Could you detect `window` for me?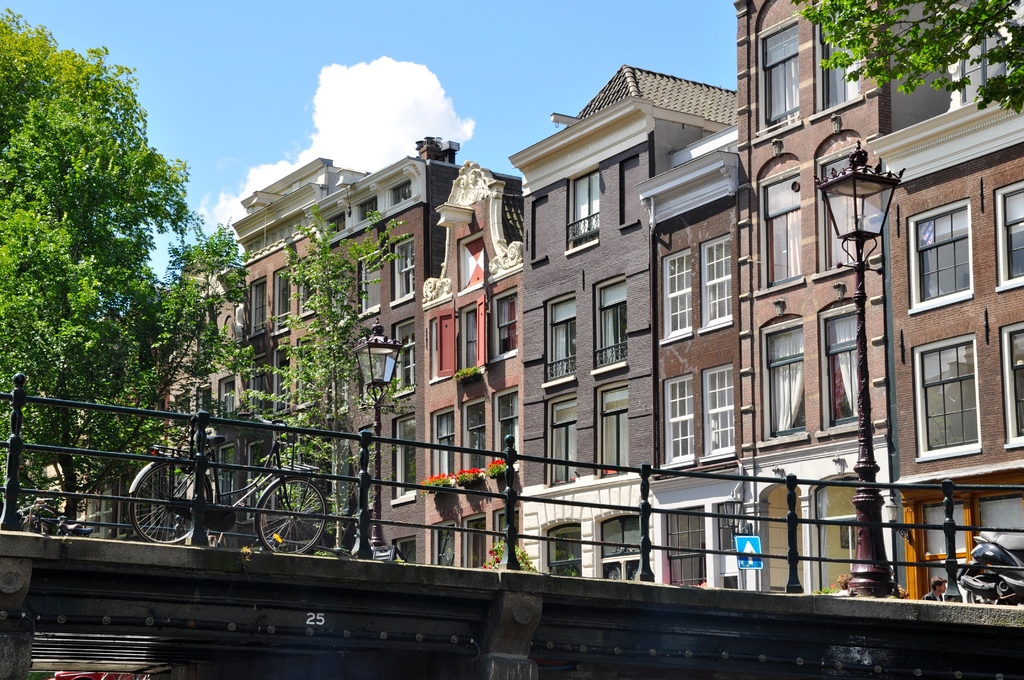
Detection result: 993/170/1021/295.
